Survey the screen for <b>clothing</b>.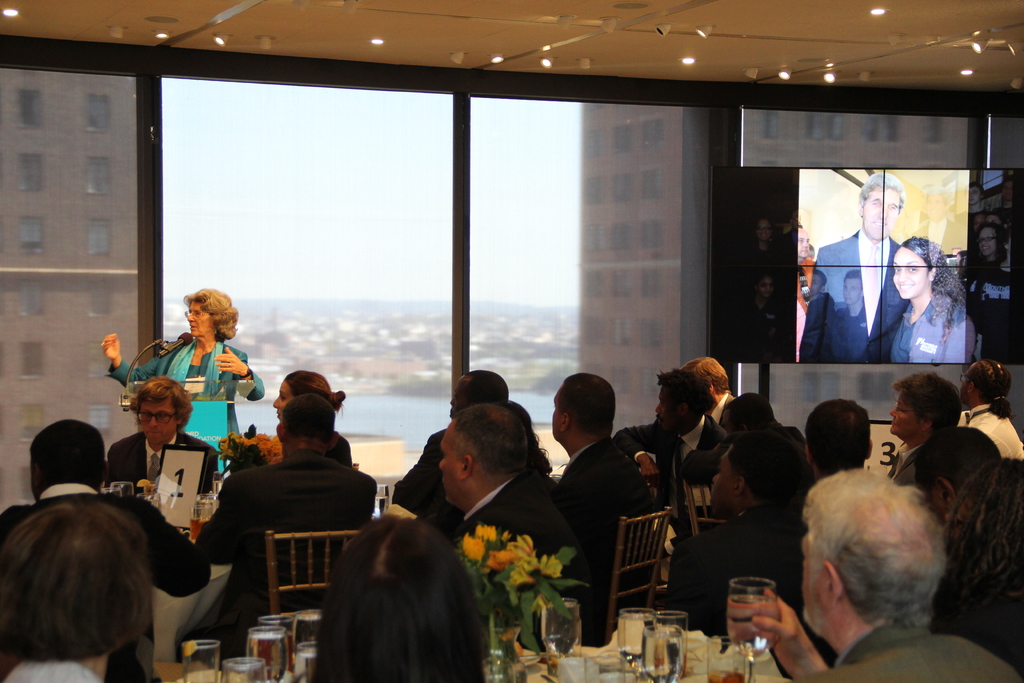
Survey found: [left=957, top=403, right=1023, bottom=458].
